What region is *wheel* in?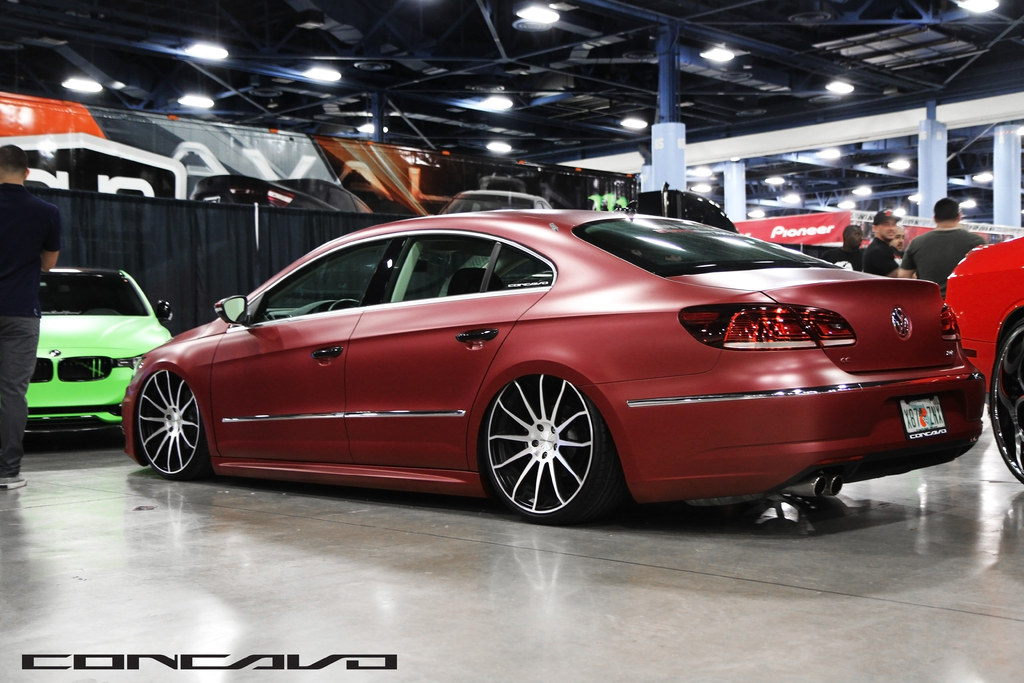
x1=138 y1=367 x2=215 y2=475.
